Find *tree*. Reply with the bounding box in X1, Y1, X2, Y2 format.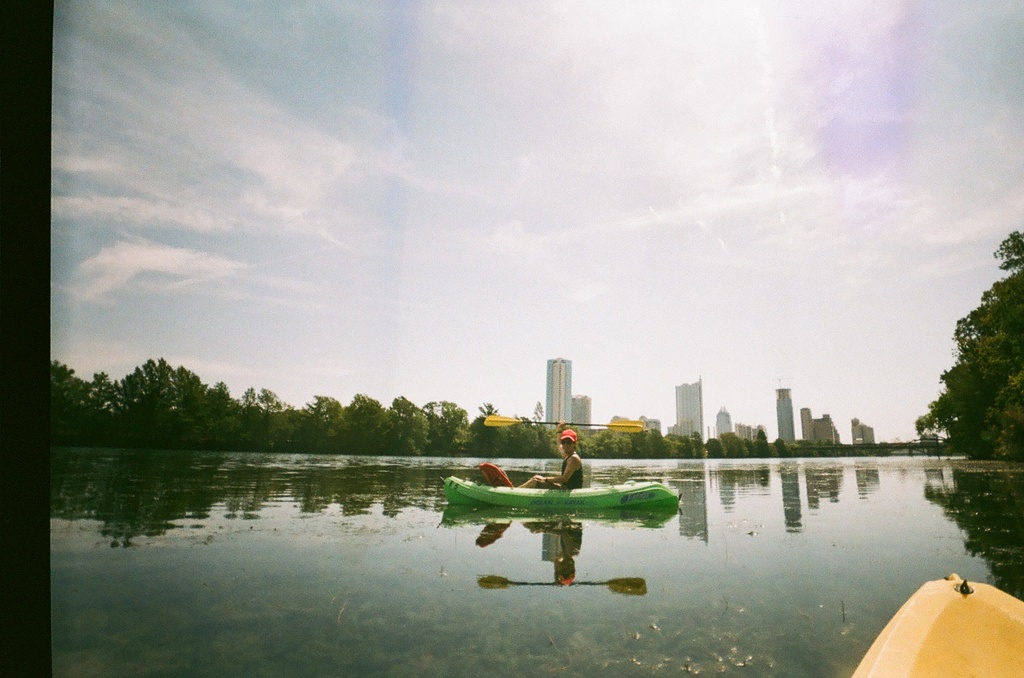
54, 358, 88, 442.
